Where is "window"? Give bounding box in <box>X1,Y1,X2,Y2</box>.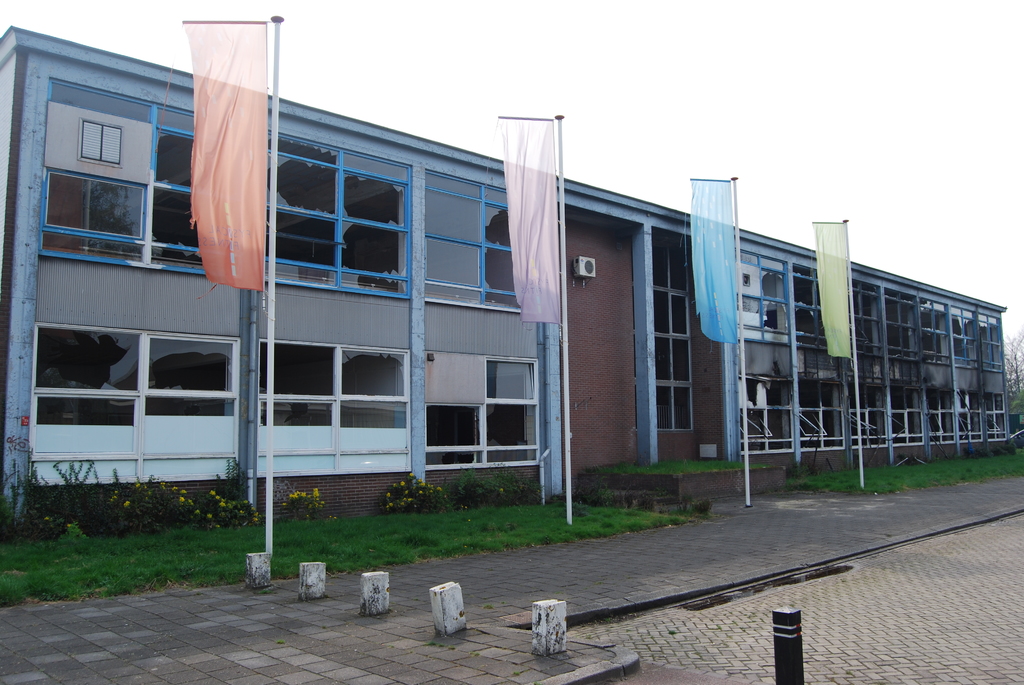
<box>266,128,410,292</box>.
